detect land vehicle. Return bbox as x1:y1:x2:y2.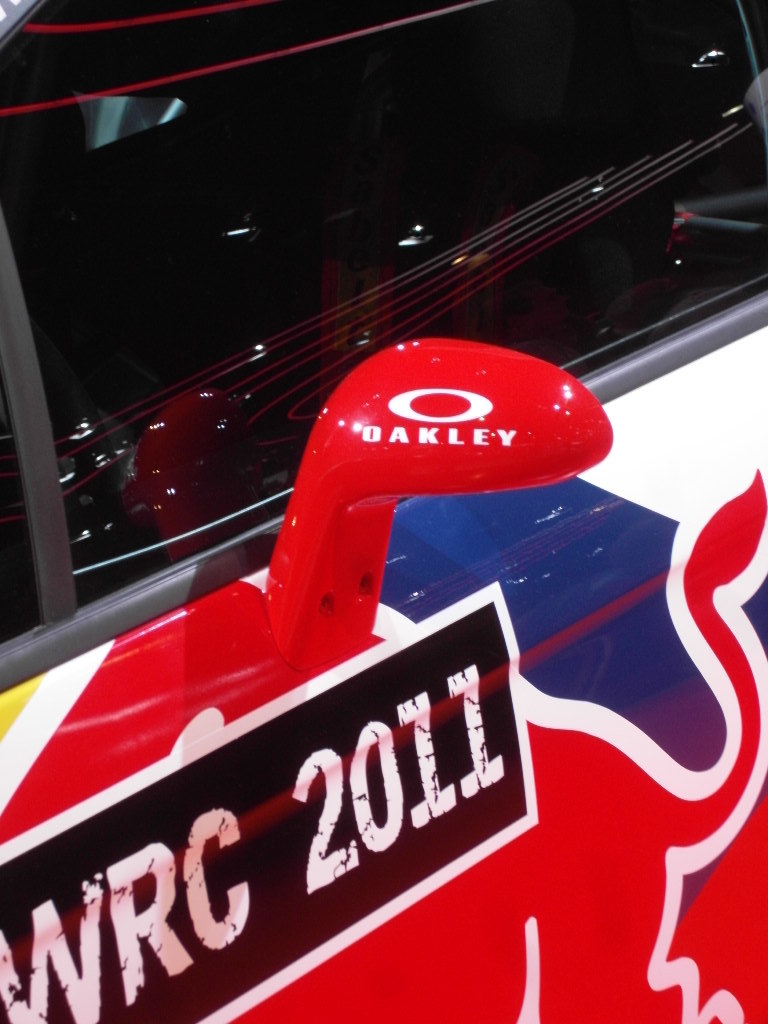
0:0:767:1022.
